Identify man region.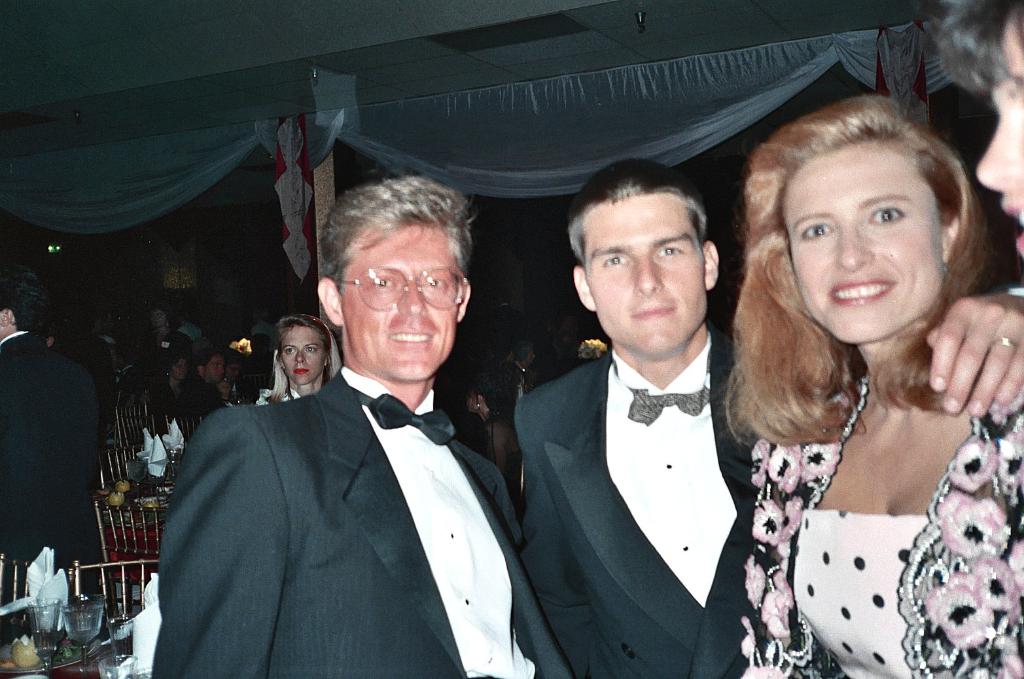
Region: detection(0, 263, 99, 594).
